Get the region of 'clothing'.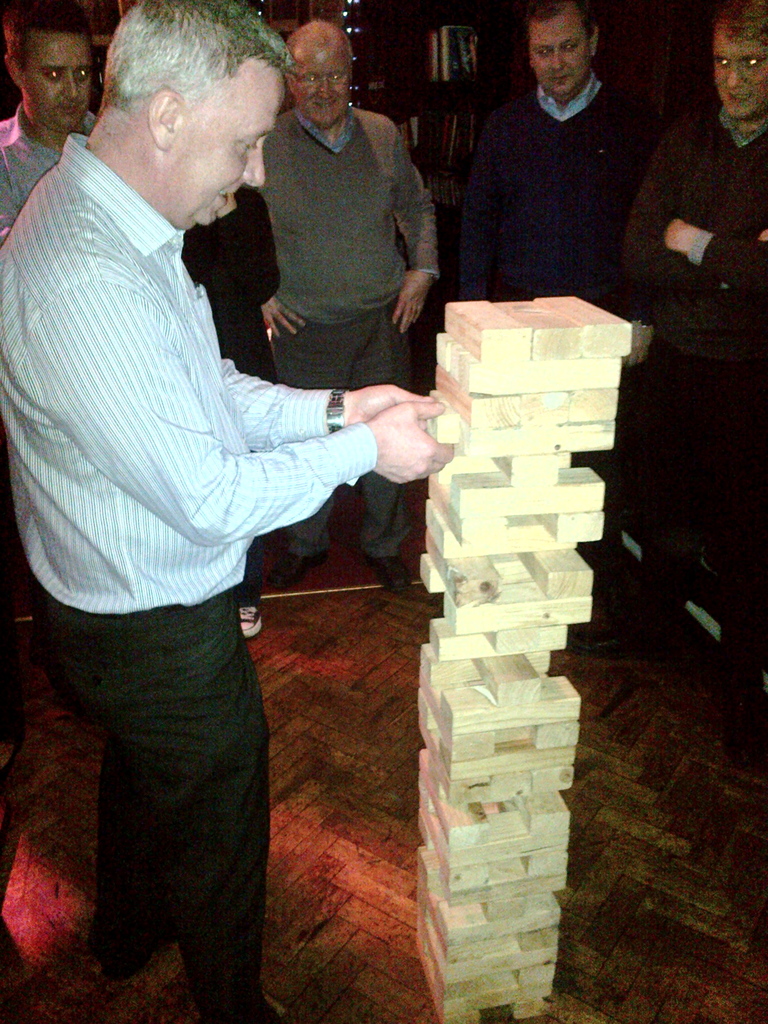
<region>277, 99, 424, 595</region>.
